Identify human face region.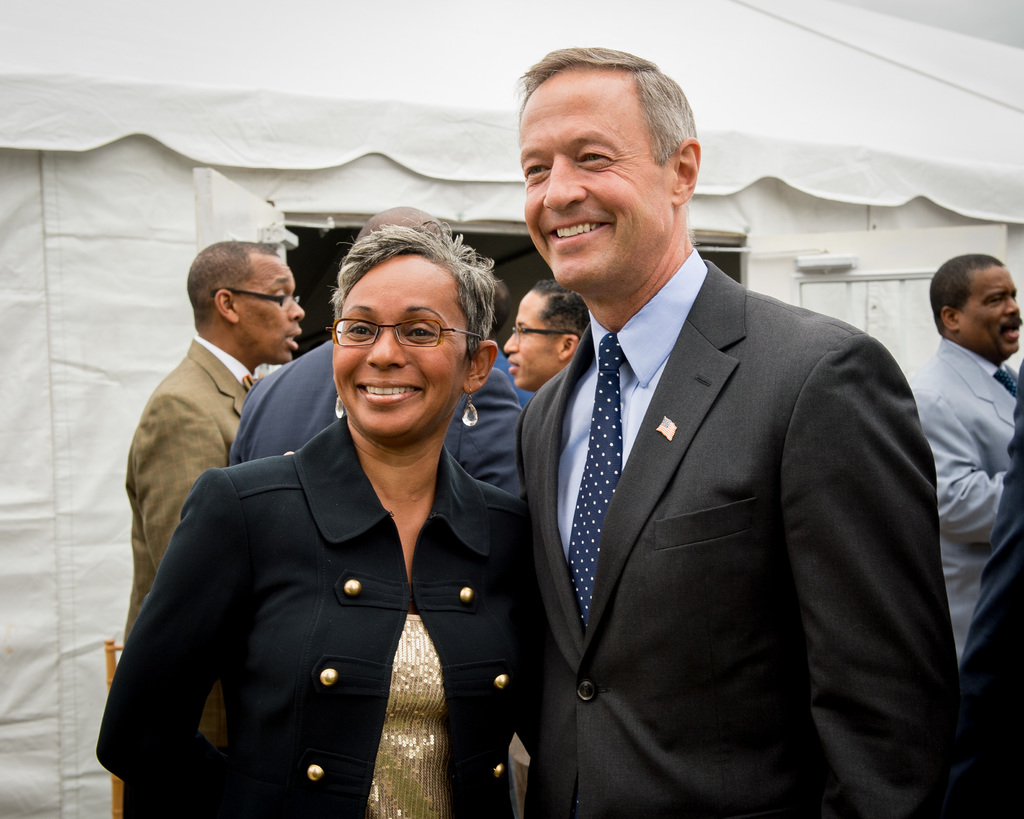
Region: Rect(957, 257, 1023, 358).
